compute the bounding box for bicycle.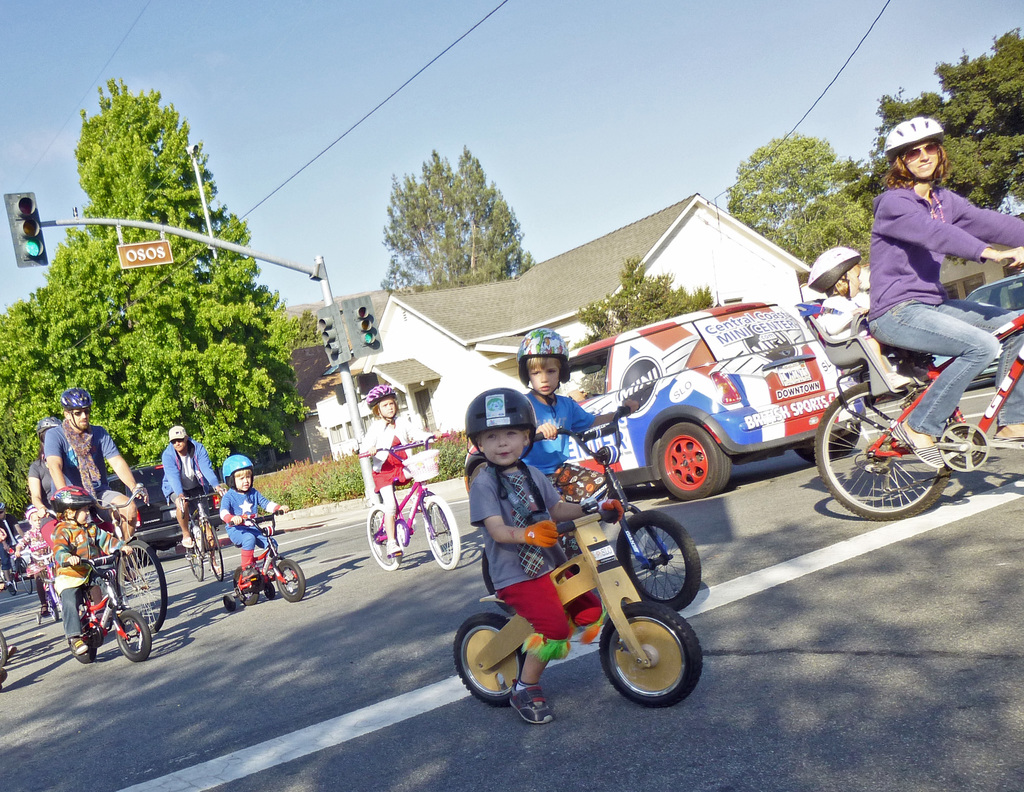
34,568,54,625.
